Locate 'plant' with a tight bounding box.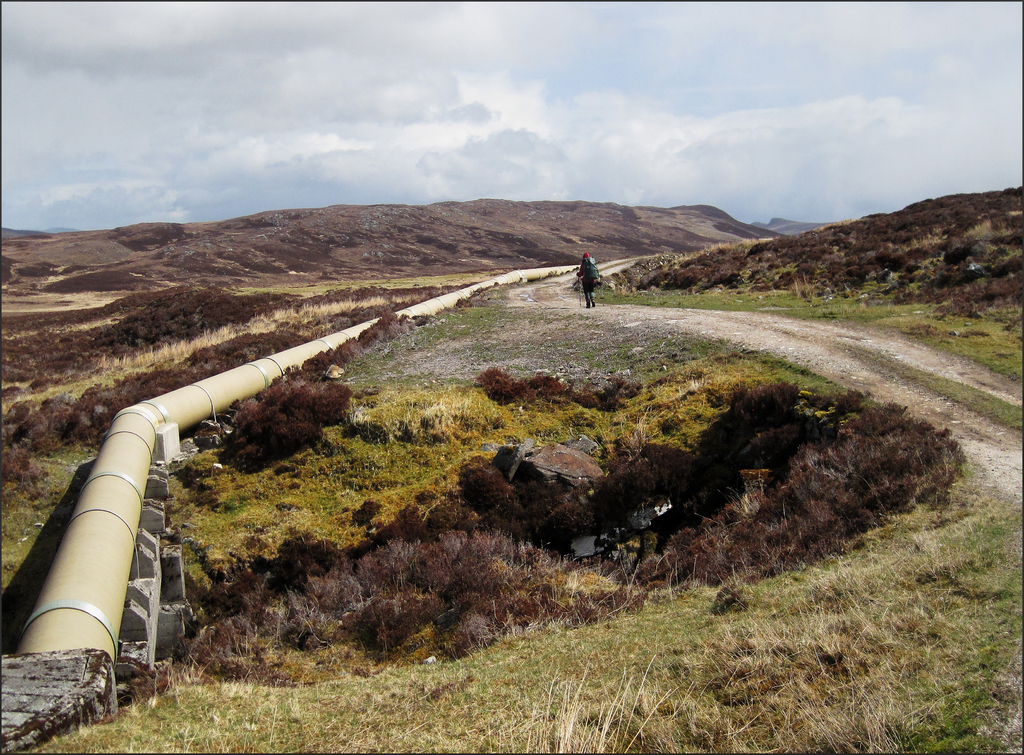
(left=227, top=272, right=698, bottom=467).
